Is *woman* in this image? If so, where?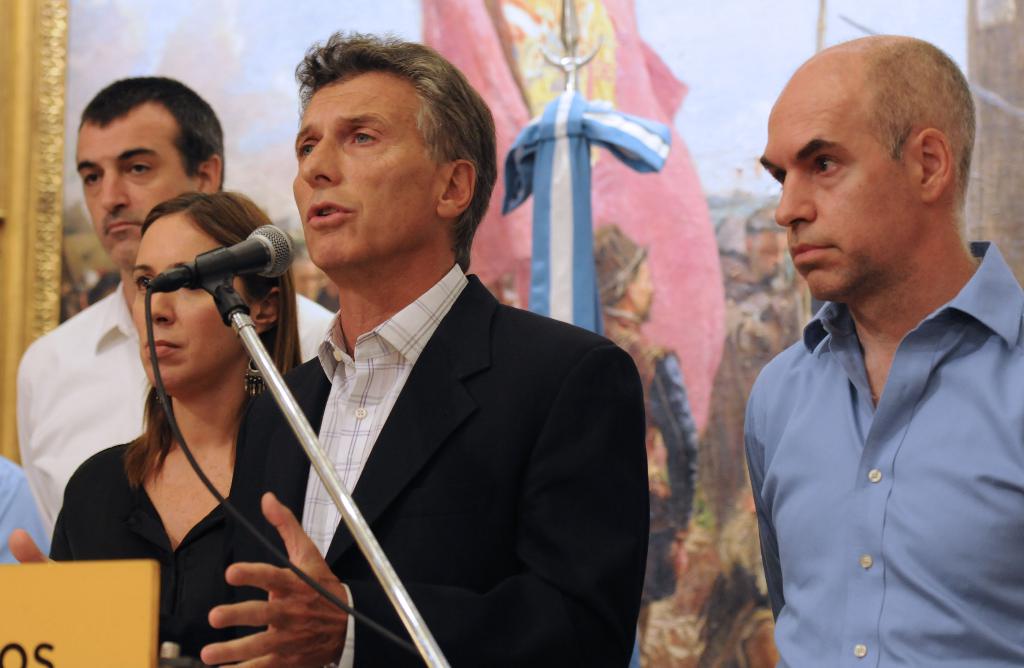
Yes, at select_region(36, 193, 307, 667).
